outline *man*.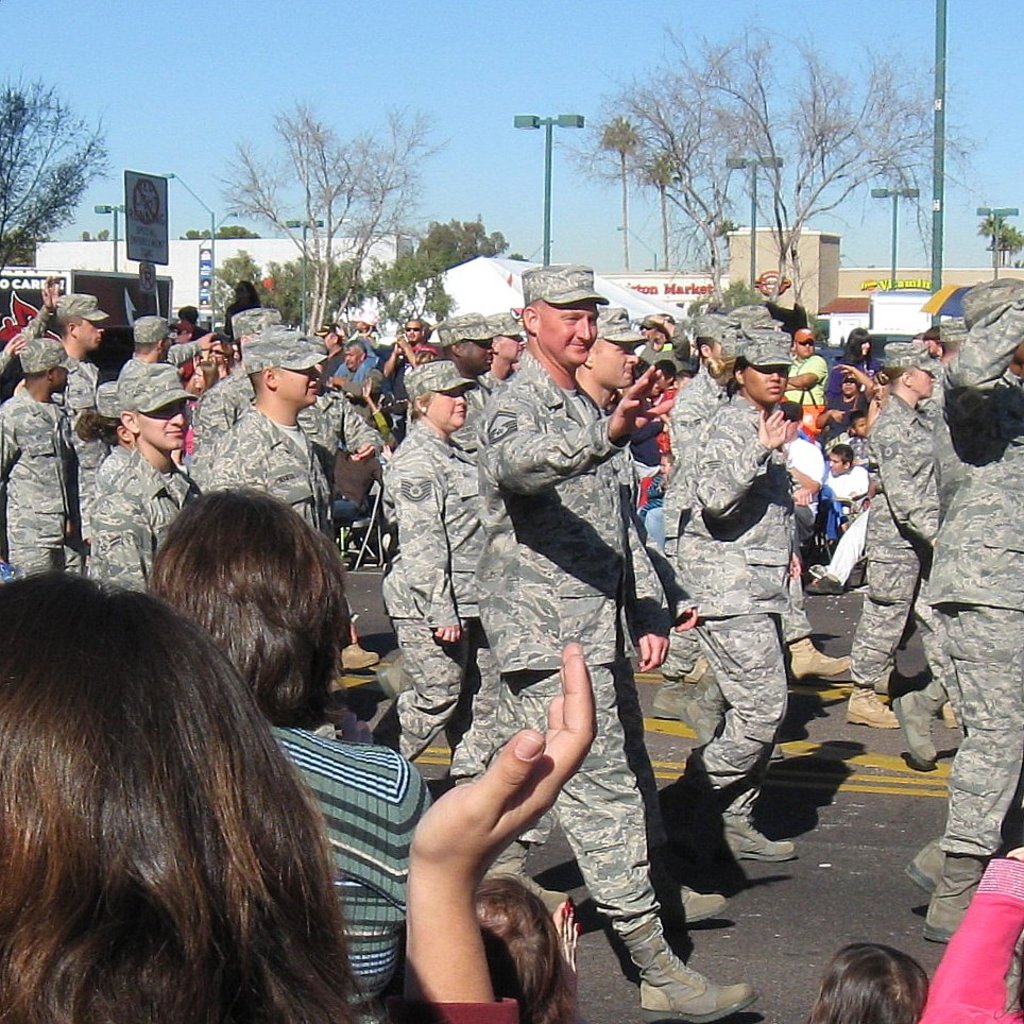
Outline: 71/298/188/444.
